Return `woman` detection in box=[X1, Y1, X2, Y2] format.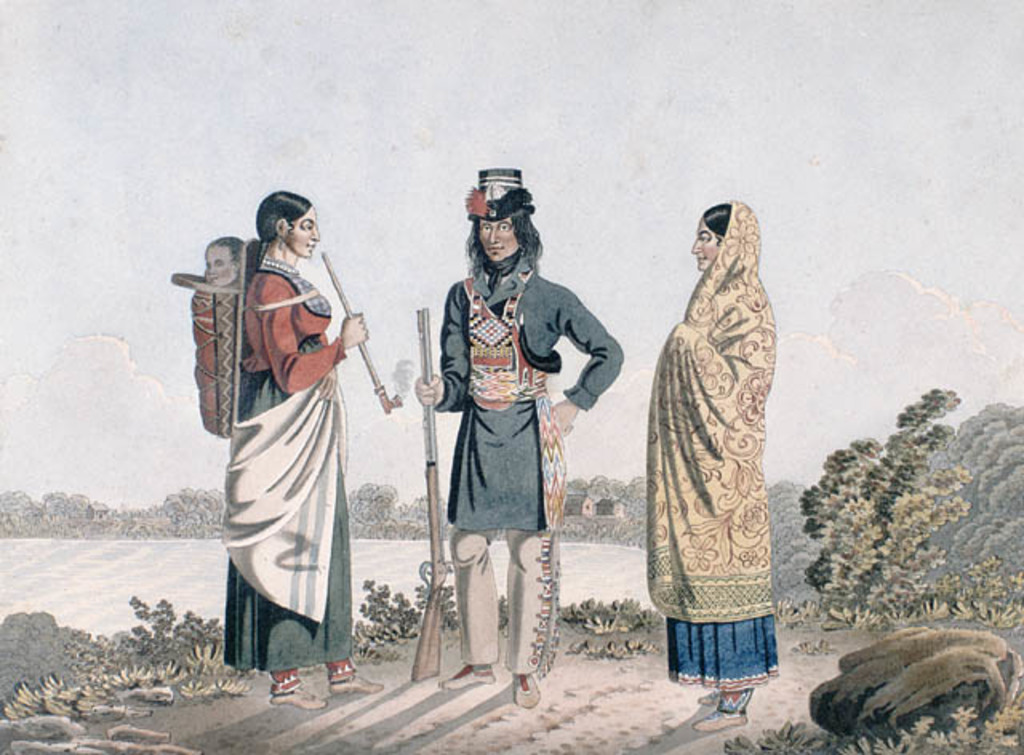
box=[640, 200, 789, 734].
